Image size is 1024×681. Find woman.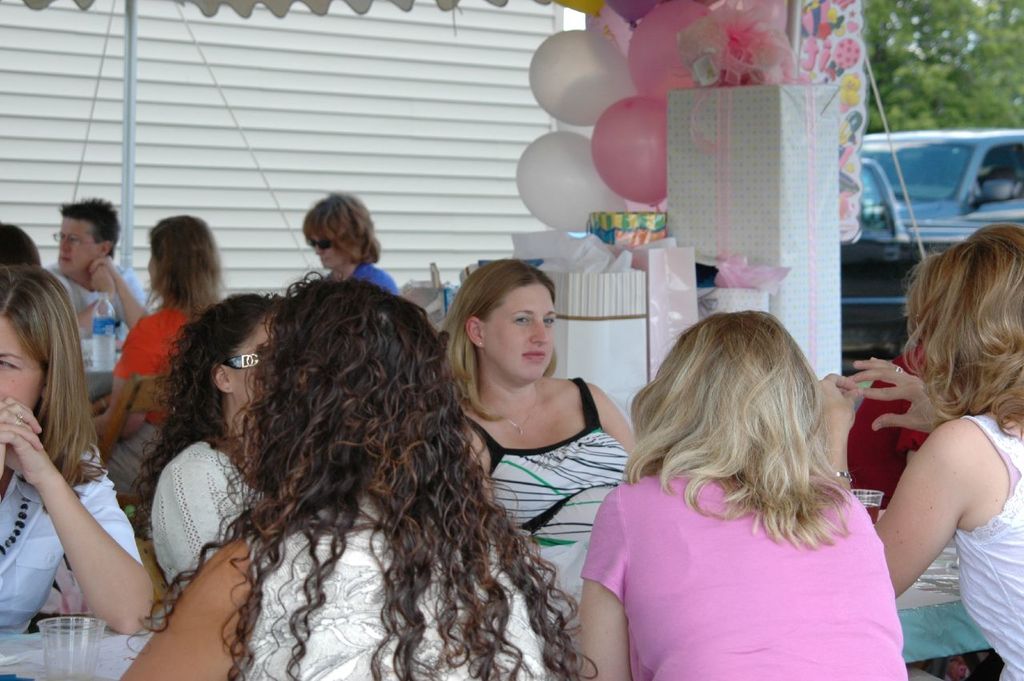
x1=0 y1=262 x2=154 y2=643.
